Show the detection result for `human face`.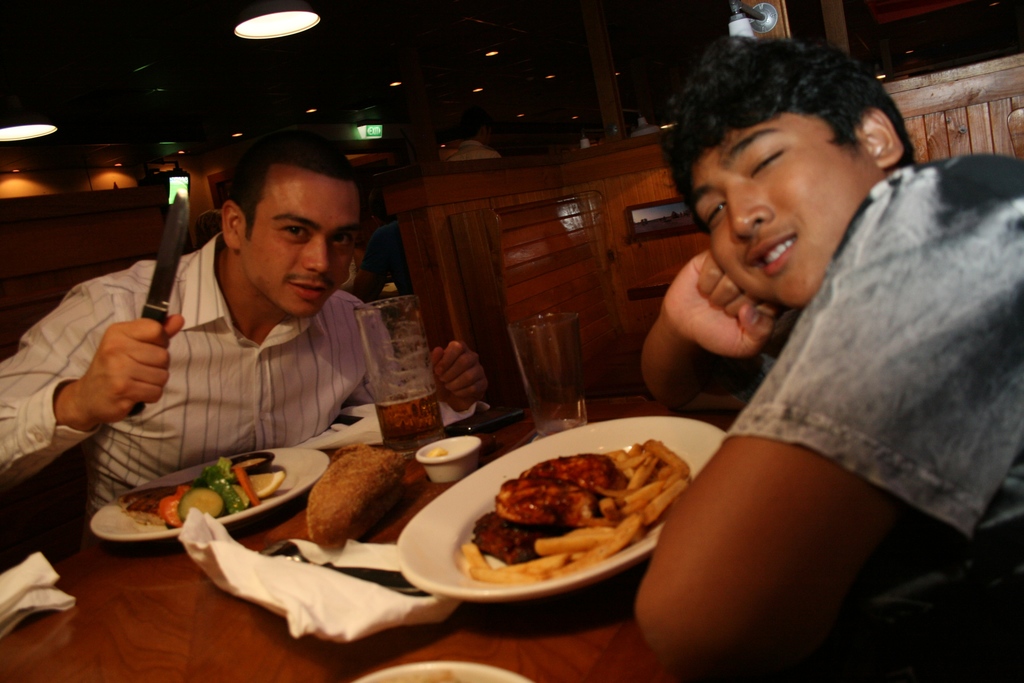
locate(236, 174, 360, 320).
